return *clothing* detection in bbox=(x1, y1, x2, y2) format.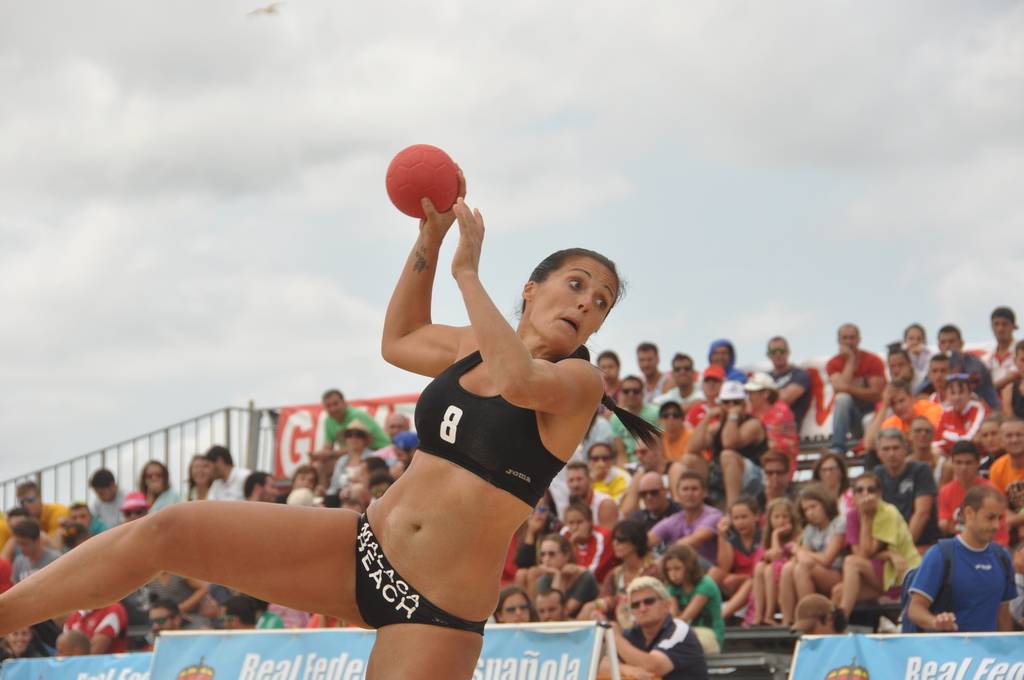
bbox=(719, 526, 767, 585).
